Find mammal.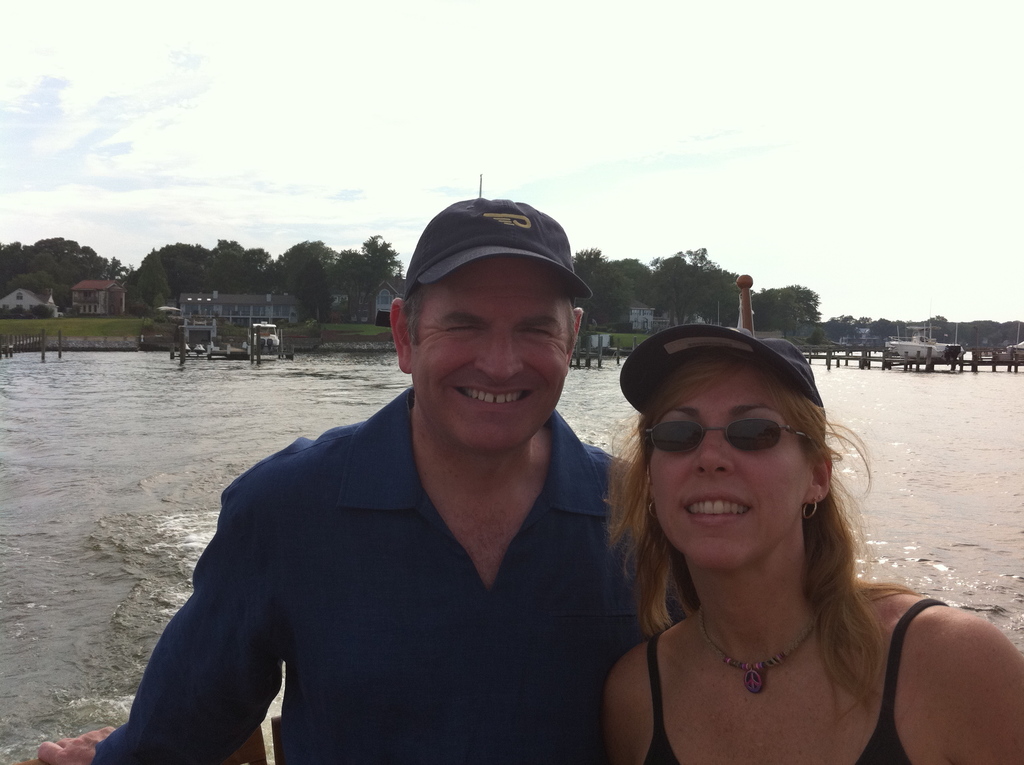
box(554, 329, 983, 748).
